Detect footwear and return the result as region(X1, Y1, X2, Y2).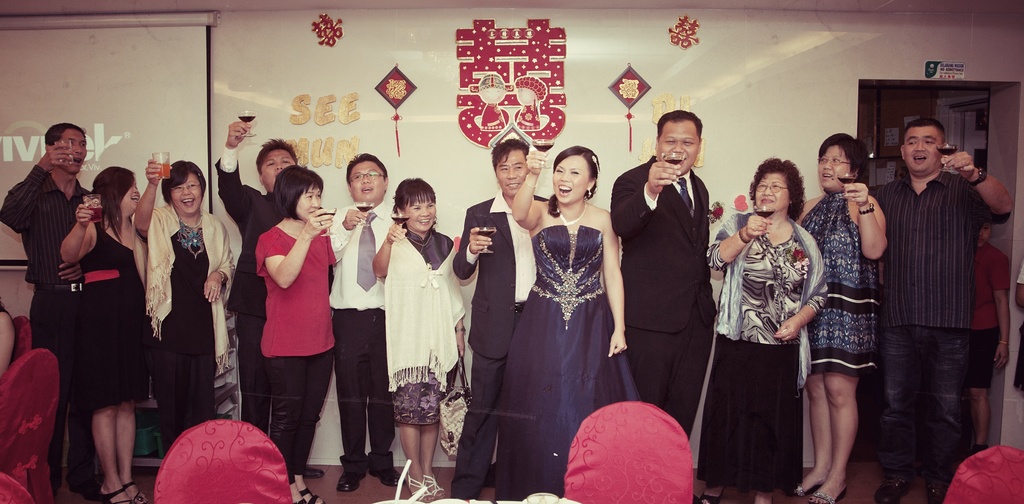
region(122, 481, 152, 503).
